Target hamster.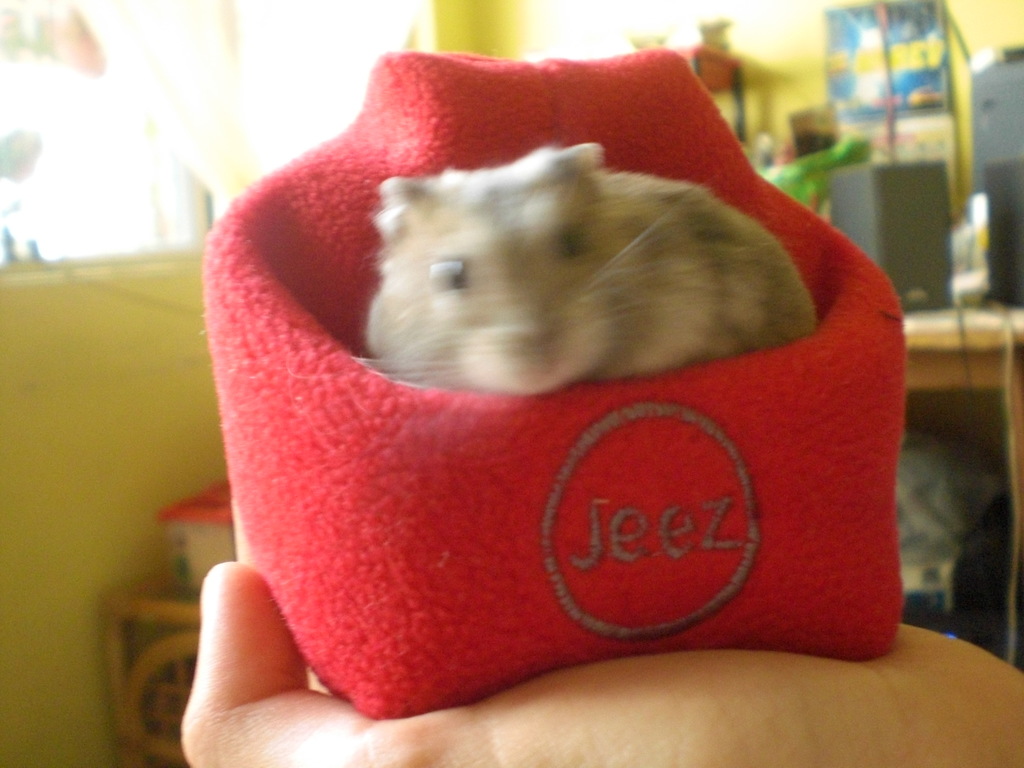
Target region: l=356, t=139, r=818, b=396.
